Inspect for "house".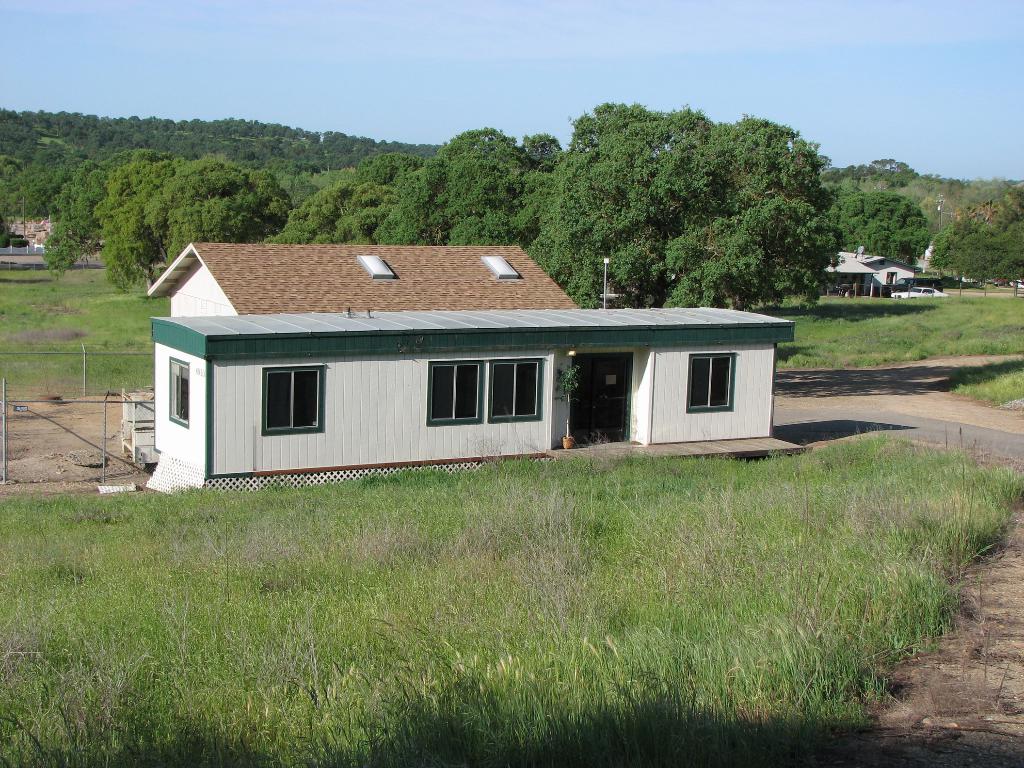
Inspection: 754,213,918,327.
